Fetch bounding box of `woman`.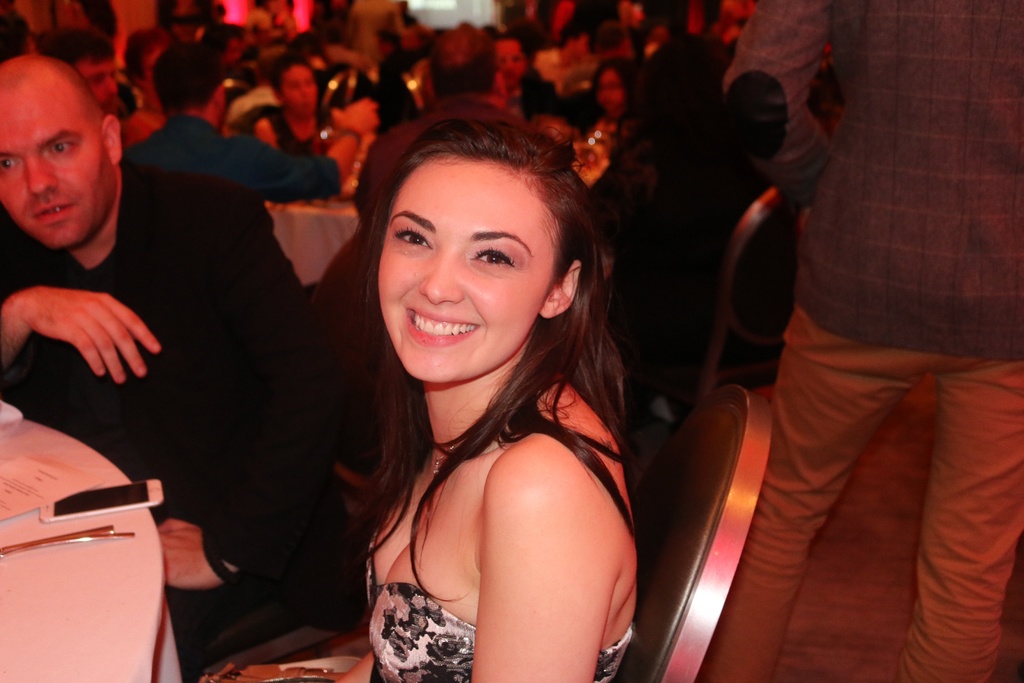
Bbox: x1=496 y1=26 x2=532 y2=126.
